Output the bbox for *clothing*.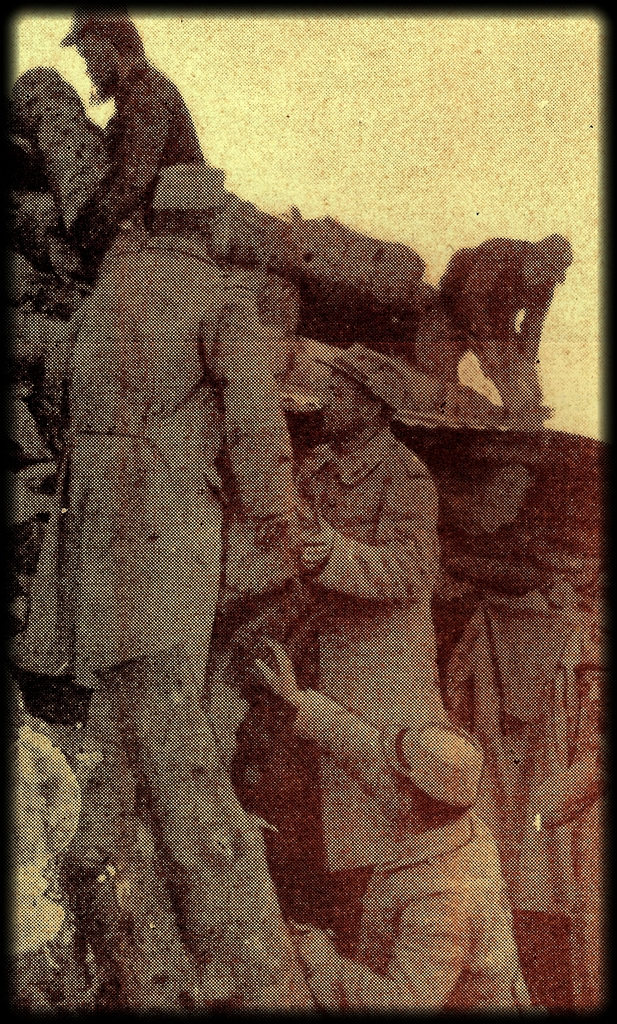
BBox(411, 240, 558, 428).
